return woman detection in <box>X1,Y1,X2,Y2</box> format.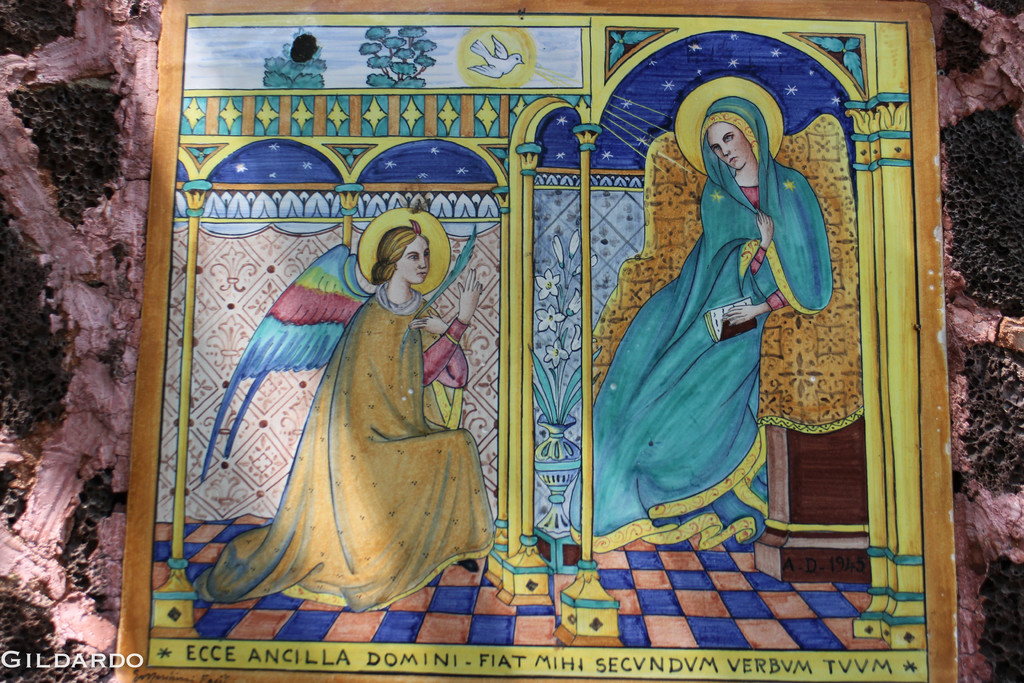
<box>204,226,499,616</box>.
